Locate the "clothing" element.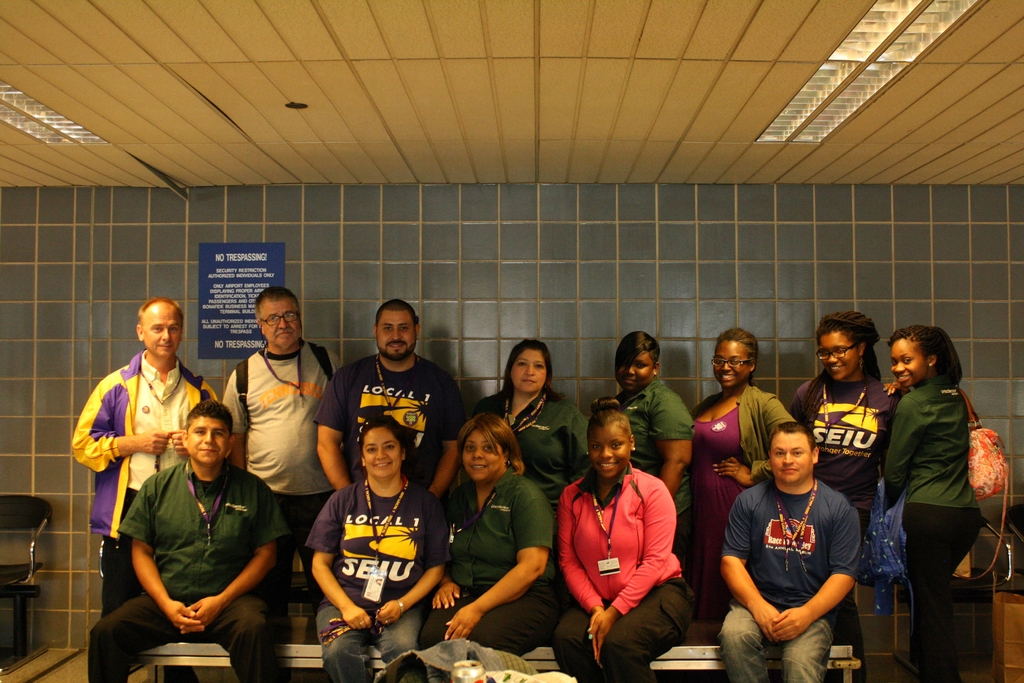
Element bbox: 713,475,854,682.
